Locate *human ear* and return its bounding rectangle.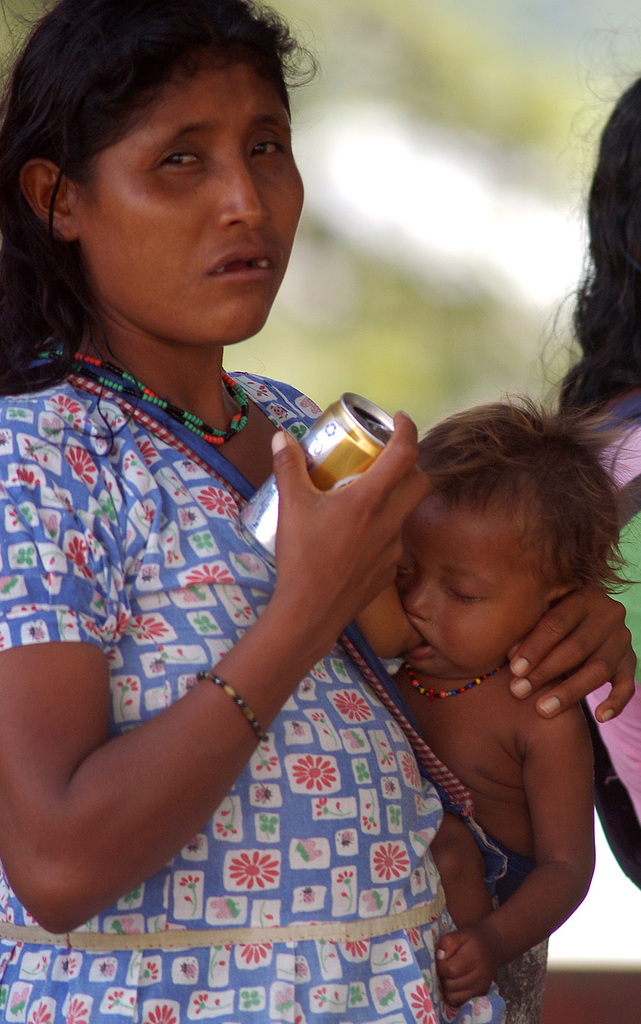
(x1=546, y1=580, x2=584, y2=602).
